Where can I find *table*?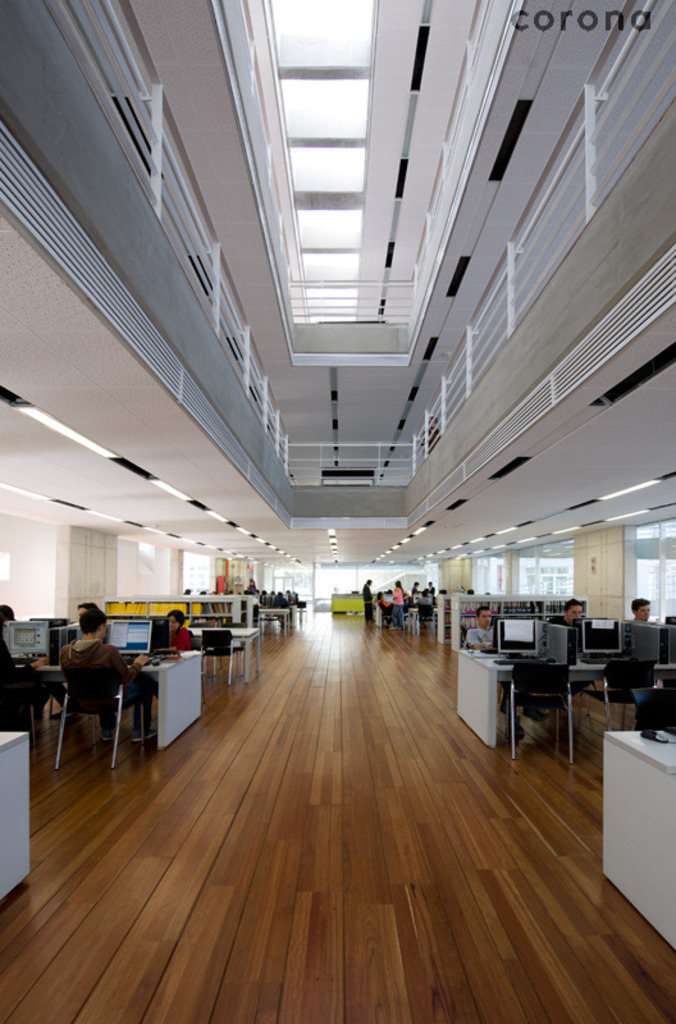
You can find it at 70 637 215 756.
